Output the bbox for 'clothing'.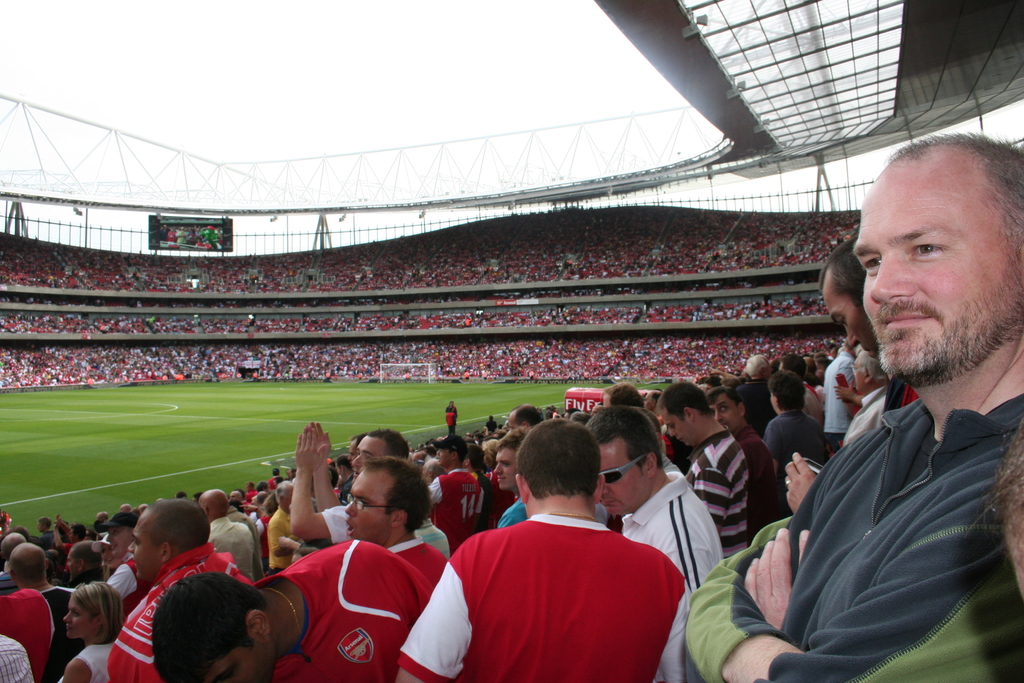
740 424 780 527.
